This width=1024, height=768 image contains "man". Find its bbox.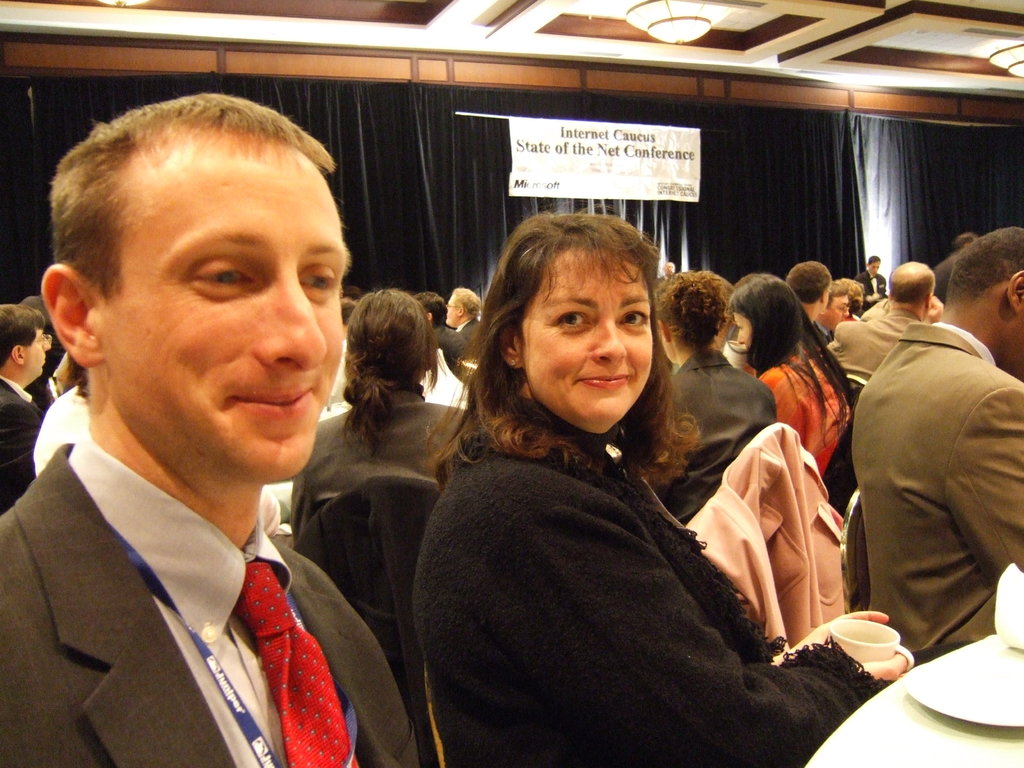
bbox=(849, 227, 1023, 657).
